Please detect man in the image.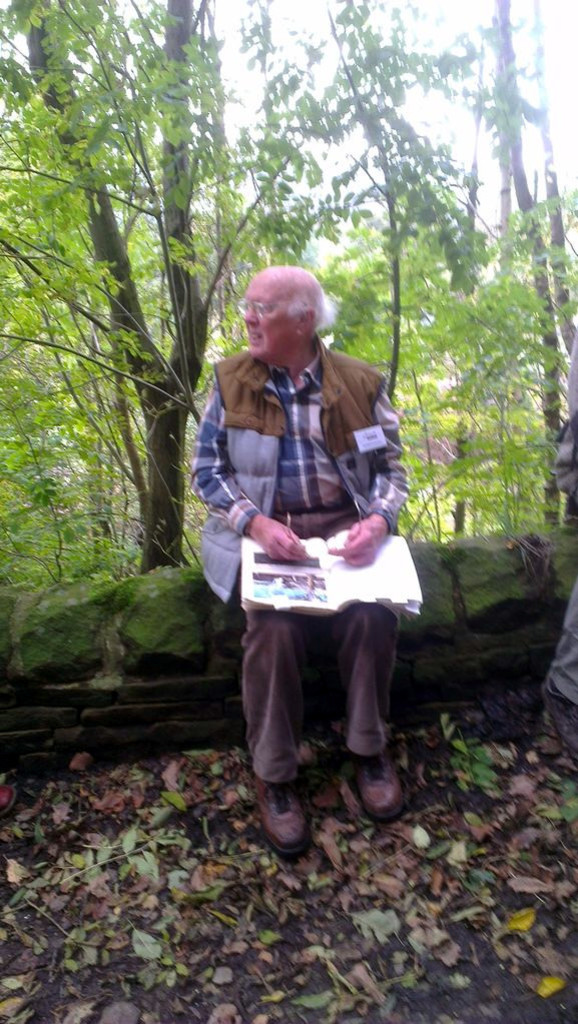
202/260/421/867.
